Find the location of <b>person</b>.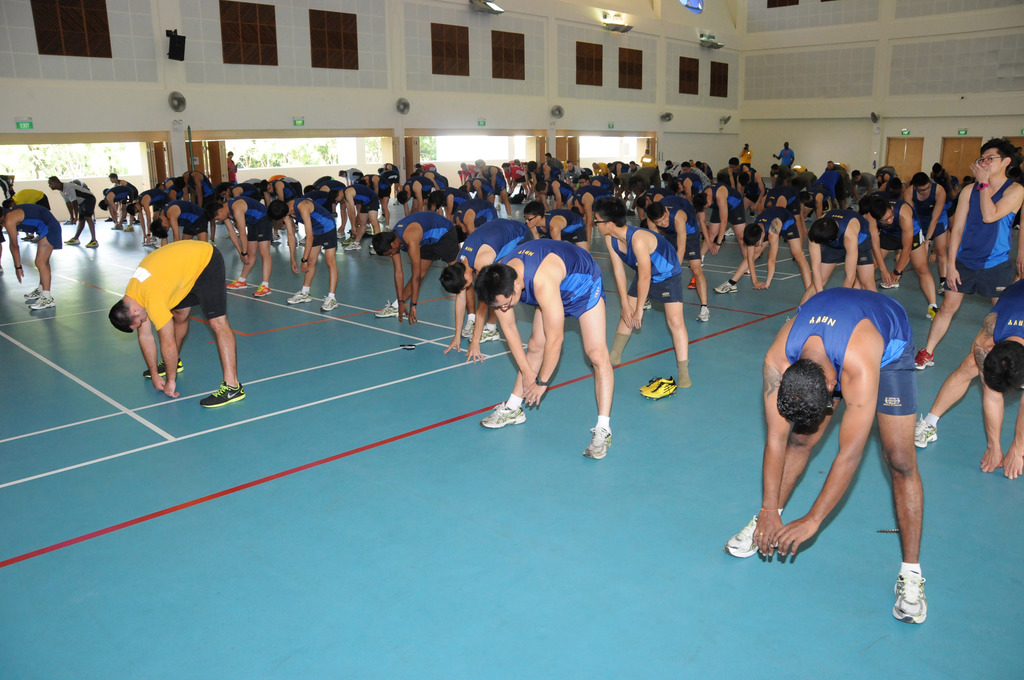
Location: crop(265, 175, 338, 314).
